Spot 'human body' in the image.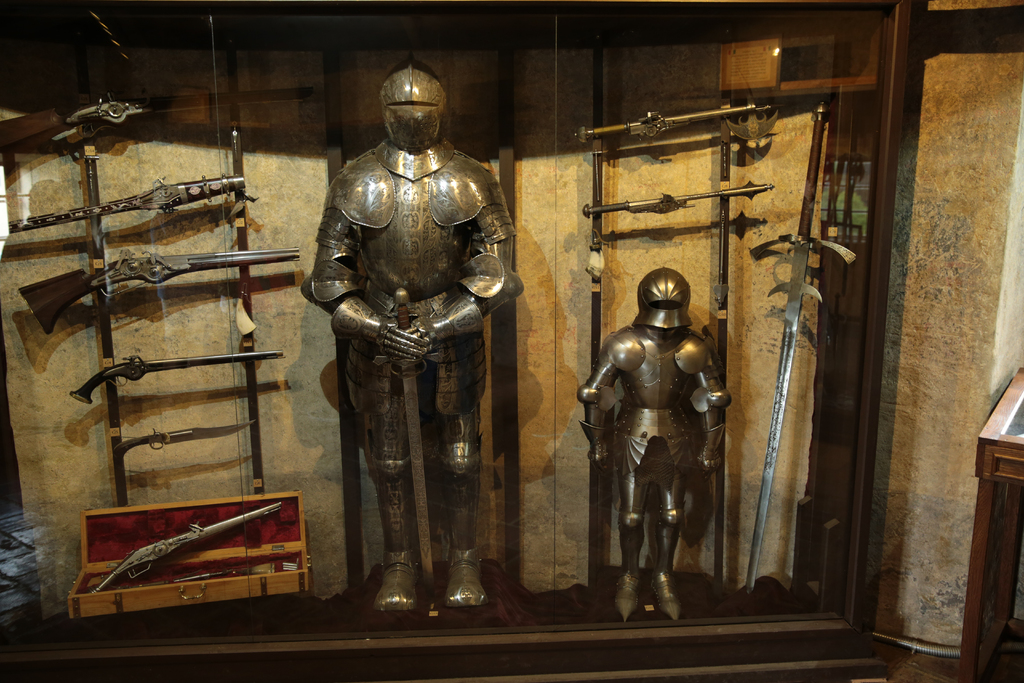
'human body' found at crop(282, 73, 572, 650).
